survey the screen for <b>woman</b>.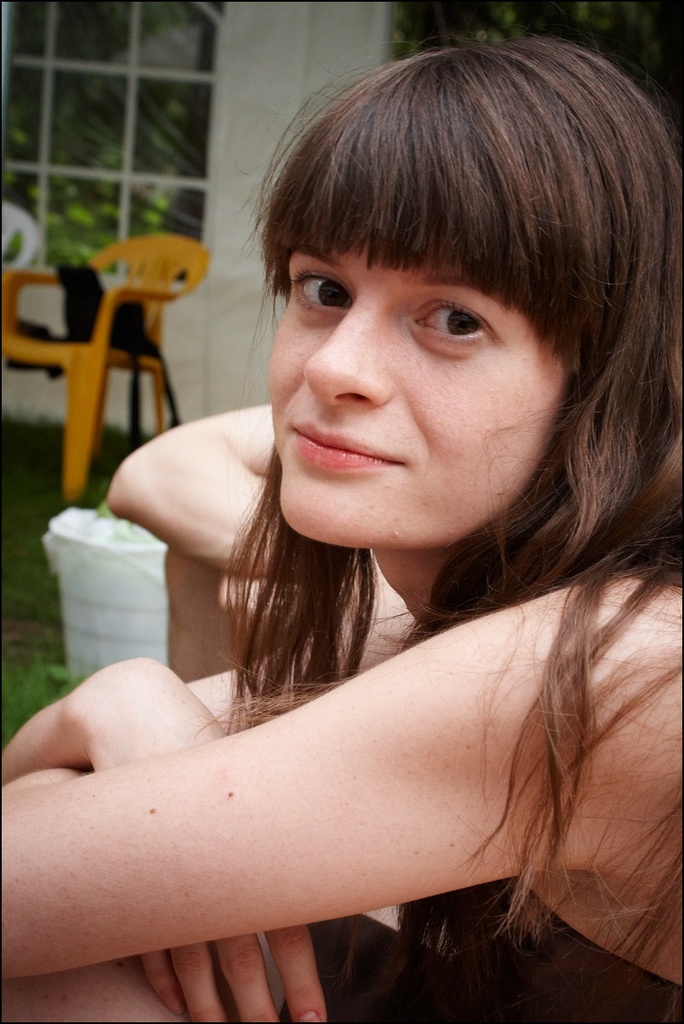
Survey found: BBox(41, 88, 664, 960).
